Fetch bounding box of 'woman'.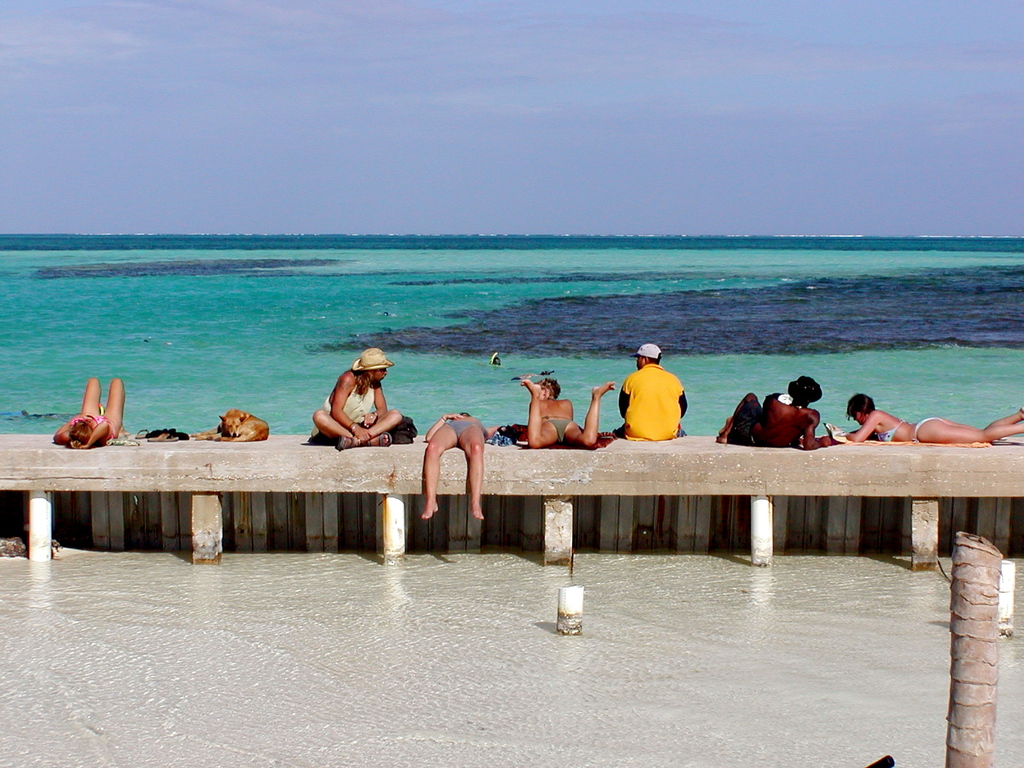
Bbox: x1=847, y1=394, x2=1023, y2=442.
